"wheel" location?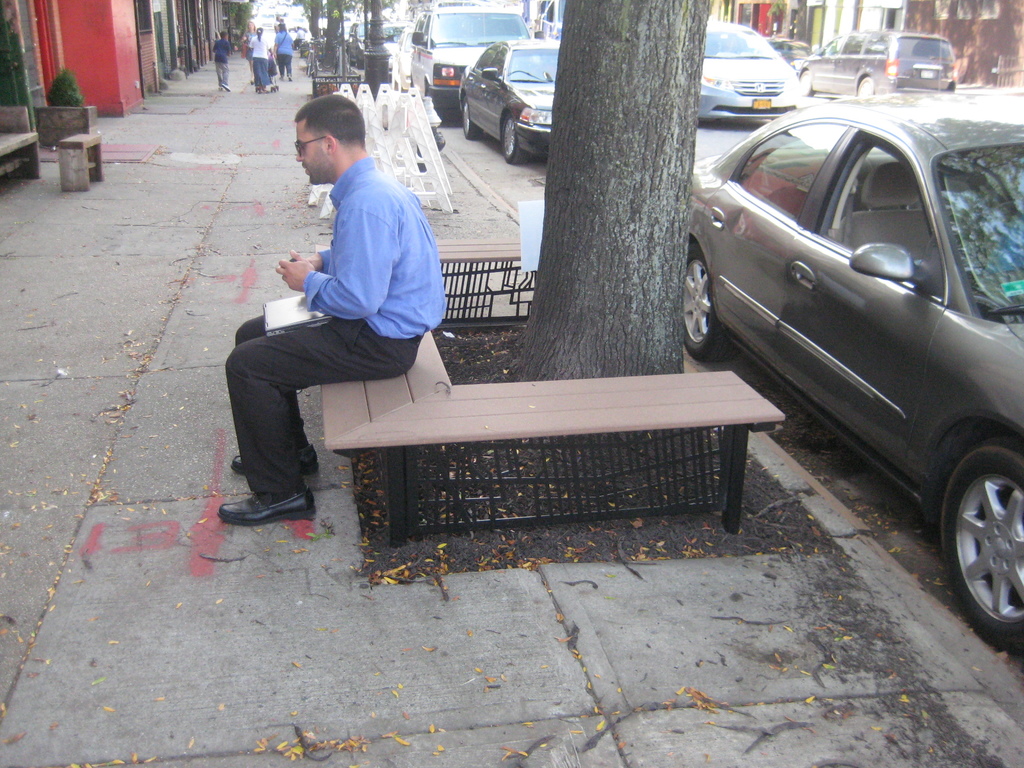
bbox(794, 67, 816, 95)
